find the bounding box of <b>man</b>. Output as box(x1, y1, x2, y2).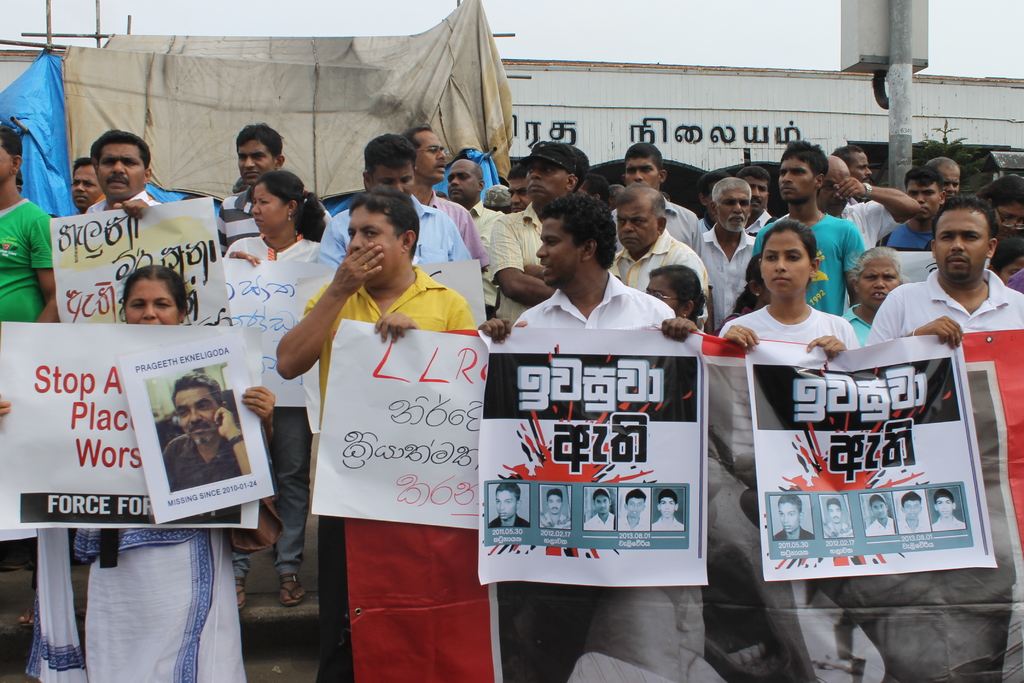
box(274, 185, 475, 682).
